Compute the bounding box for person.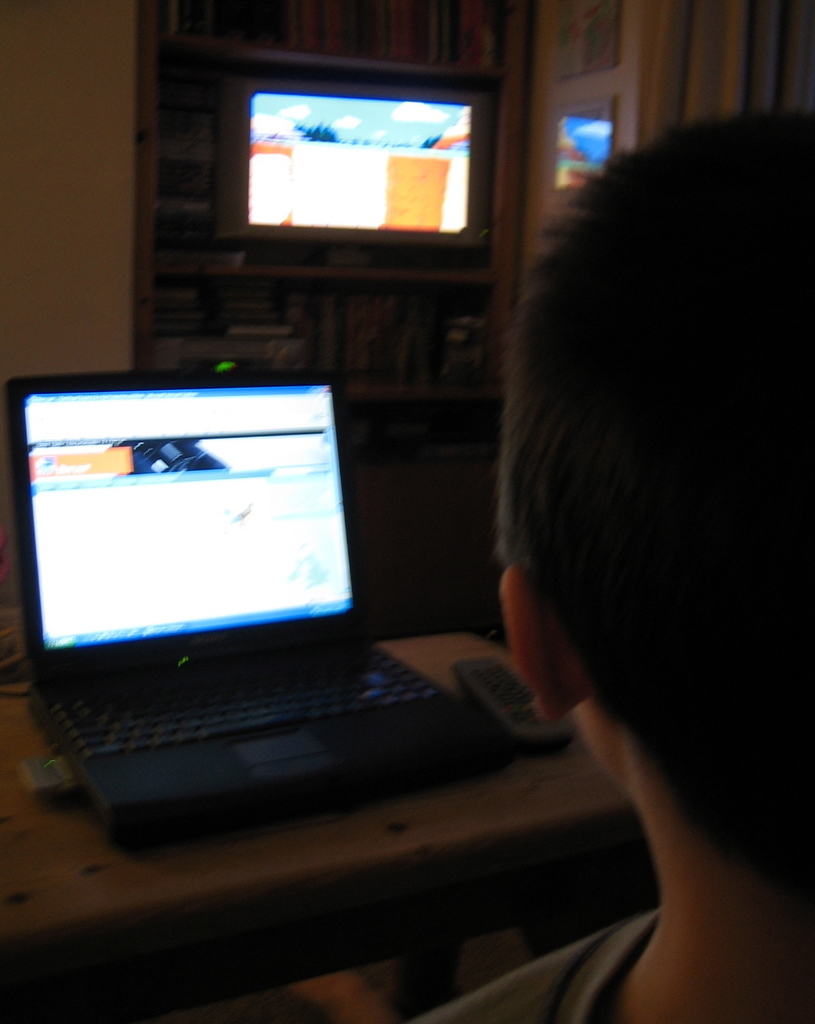
bbox=[370, 33, 807, 999].
